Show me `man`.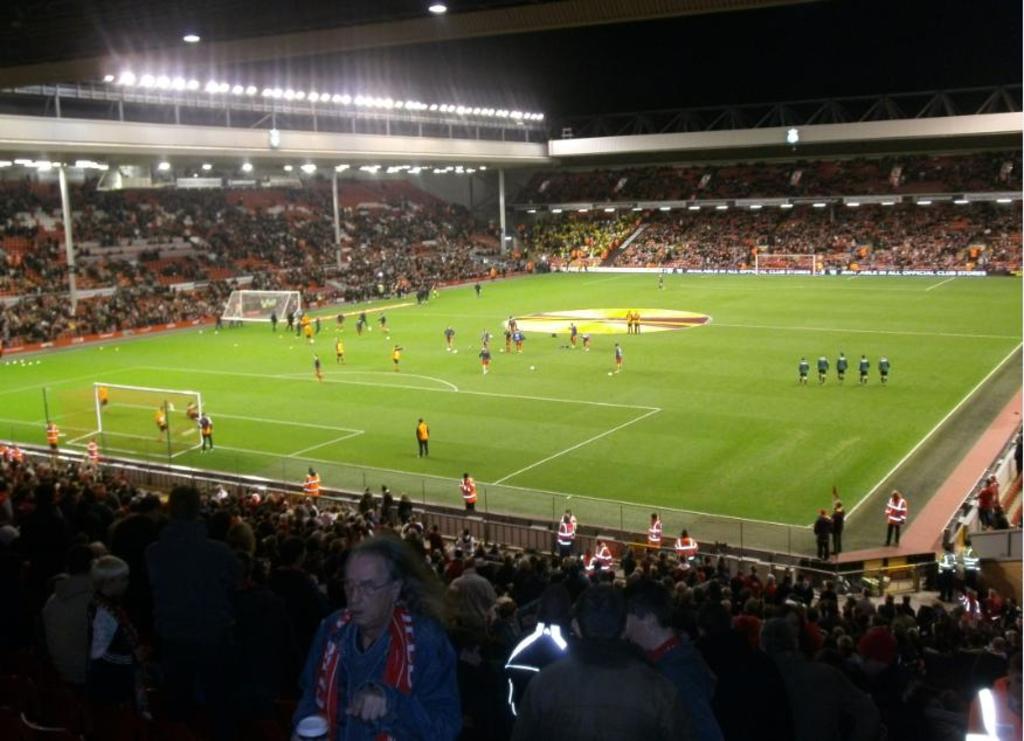
`man` is here: [x1=883, y1=492, x2=907, y2=545].
